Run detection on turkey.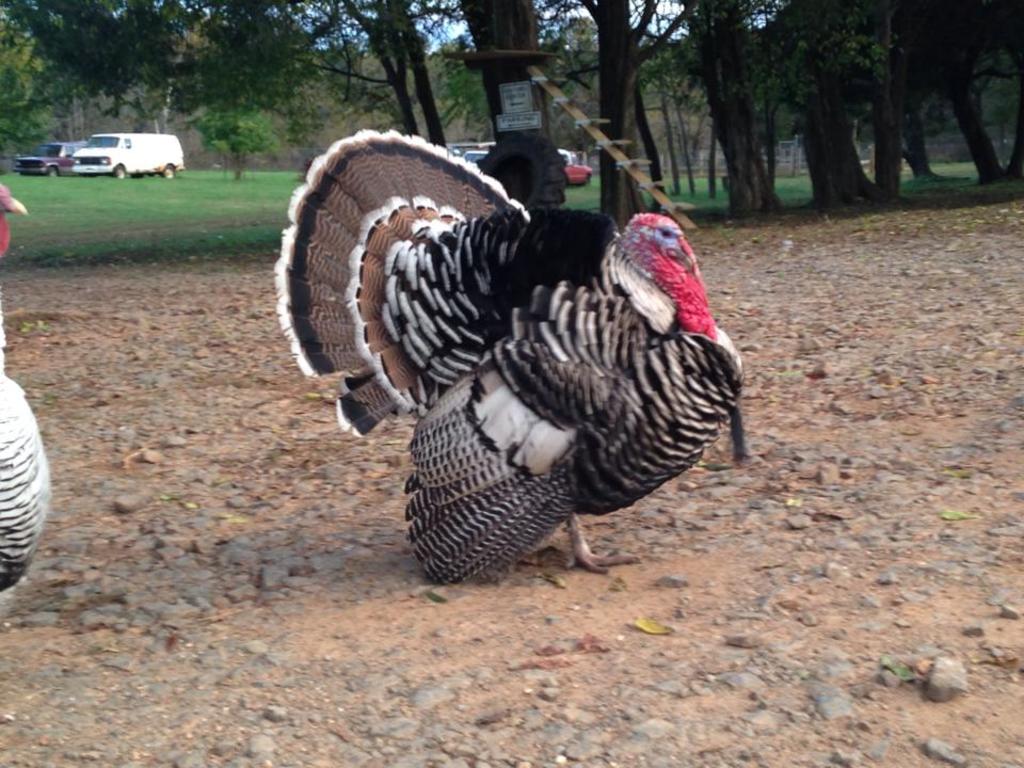
Result: box(0, 176, 52, 592).
